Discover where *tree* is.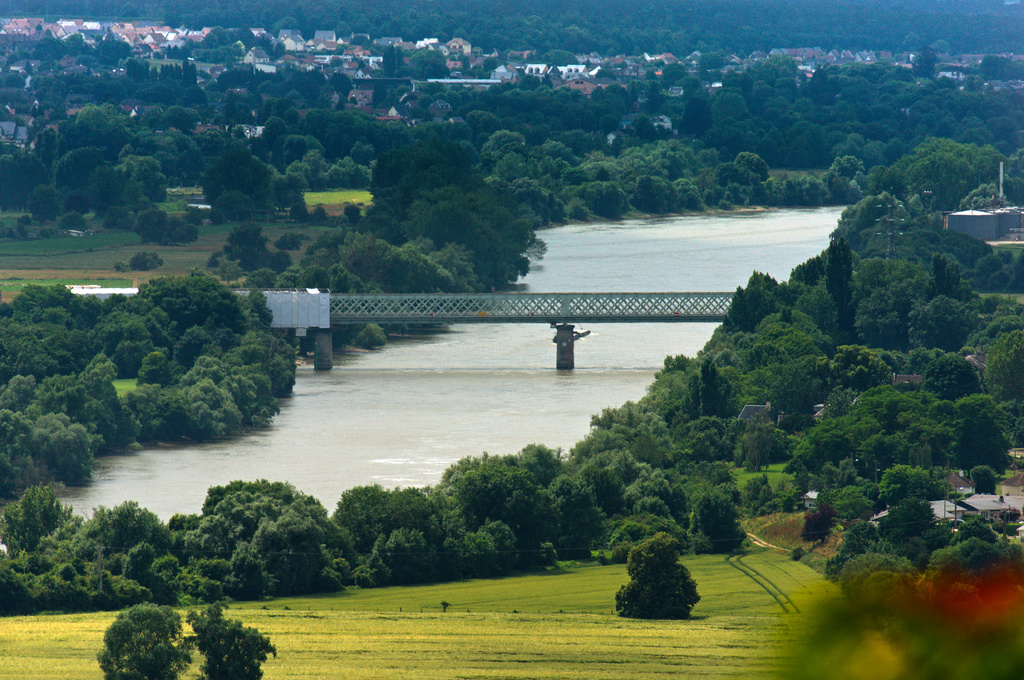
Discovered at box(0, 482, 79, 564).
